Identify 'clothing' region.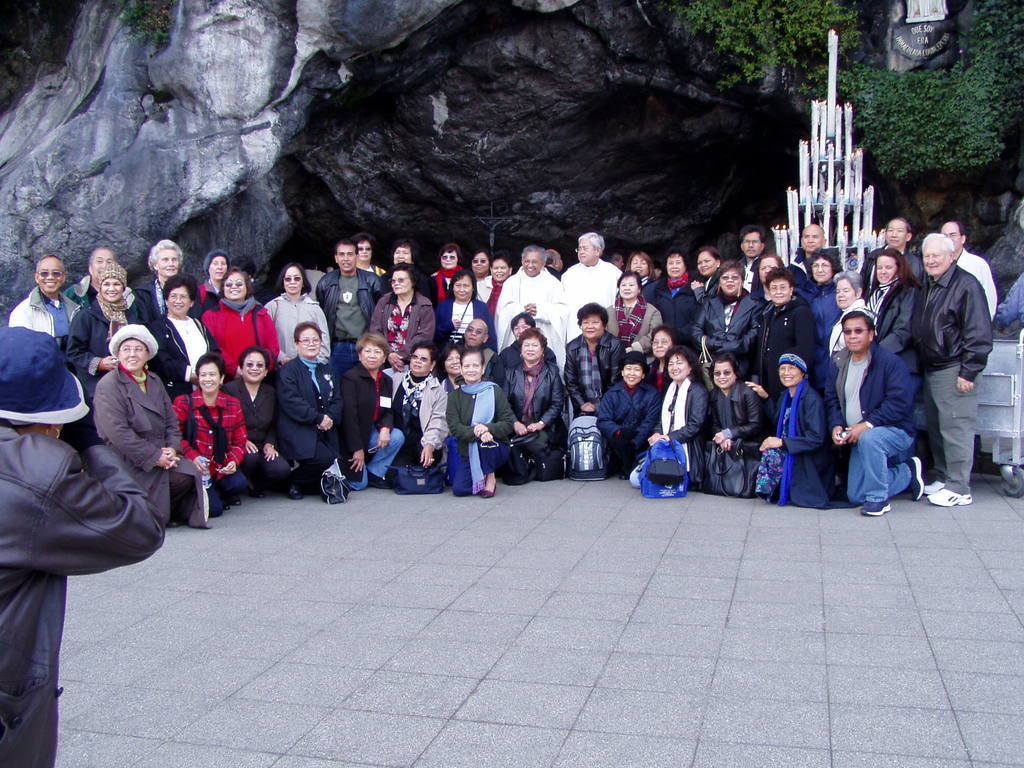
Region: bbox(856, 271, 921, 438).
